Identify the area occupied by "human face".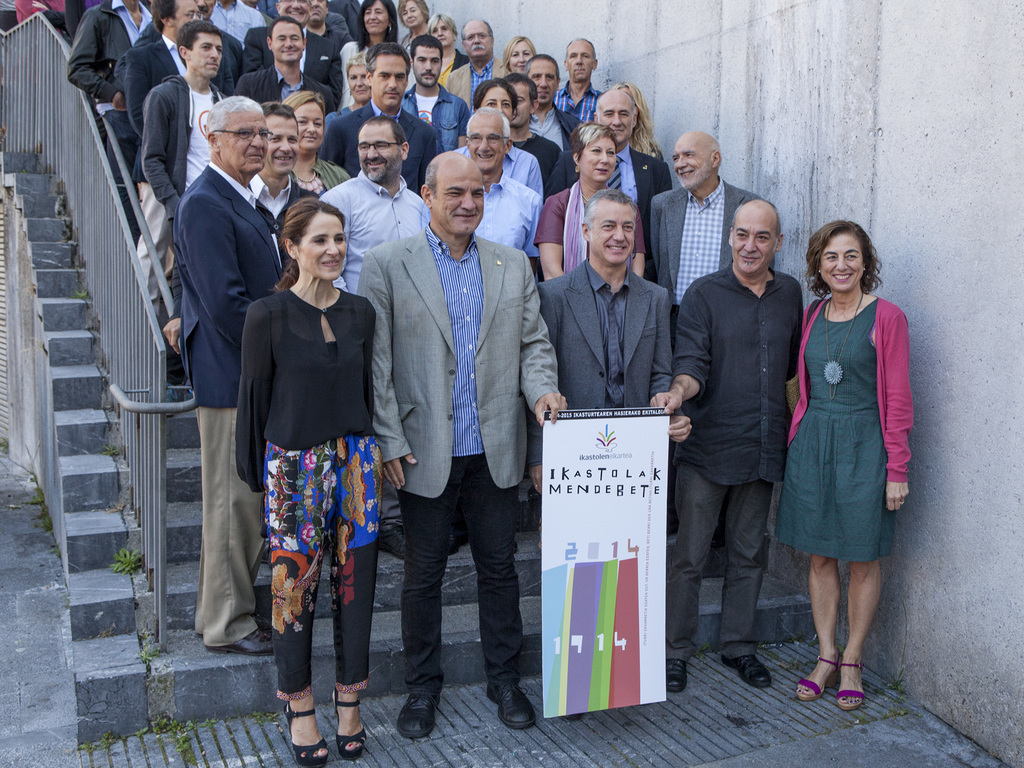
Area: 479, 88, 511, 120.
